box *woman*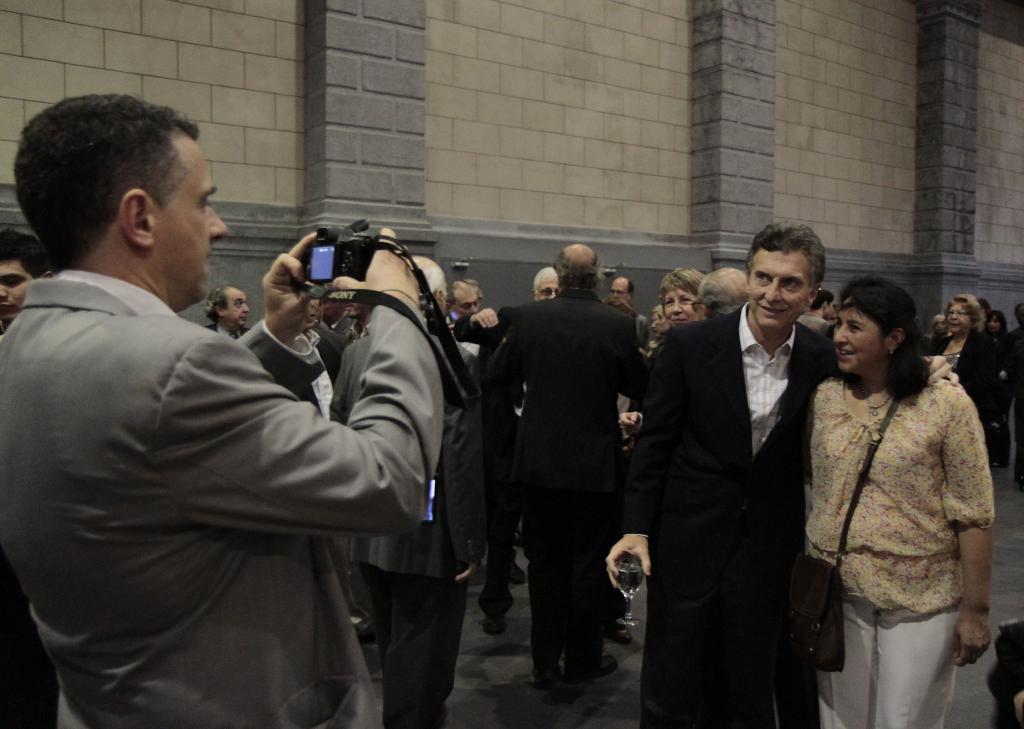
box=[778, 255, 984, 728]
